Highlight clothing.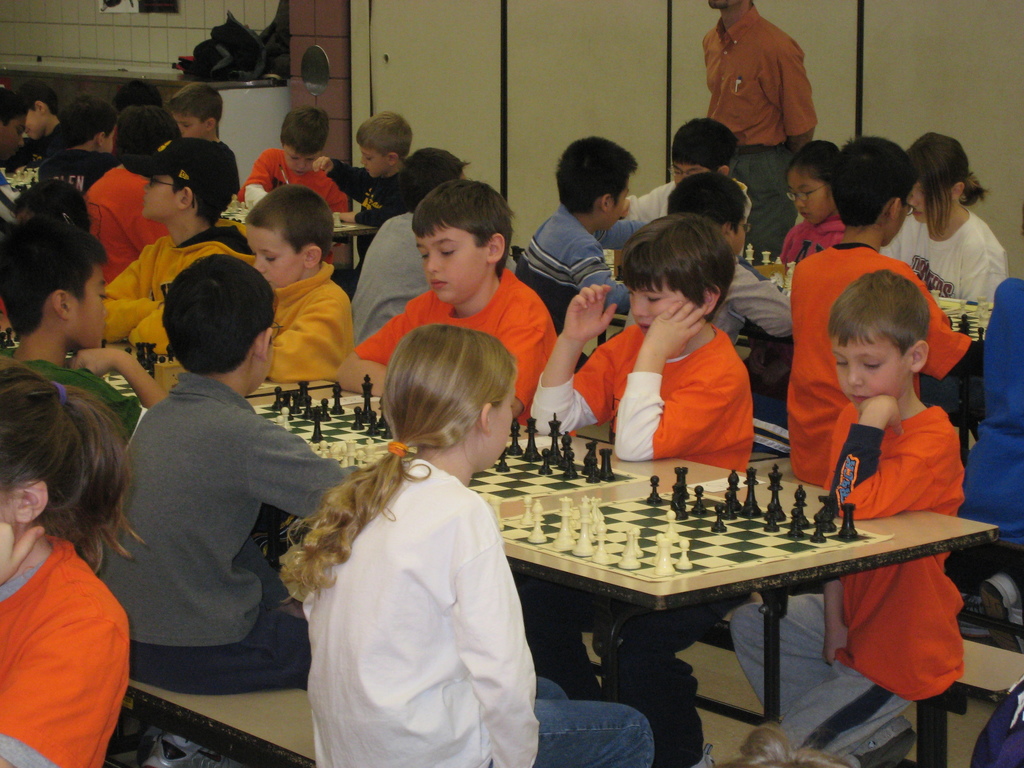
Highlighted region: x1=351 y1=209 x2=433 y2=343.
